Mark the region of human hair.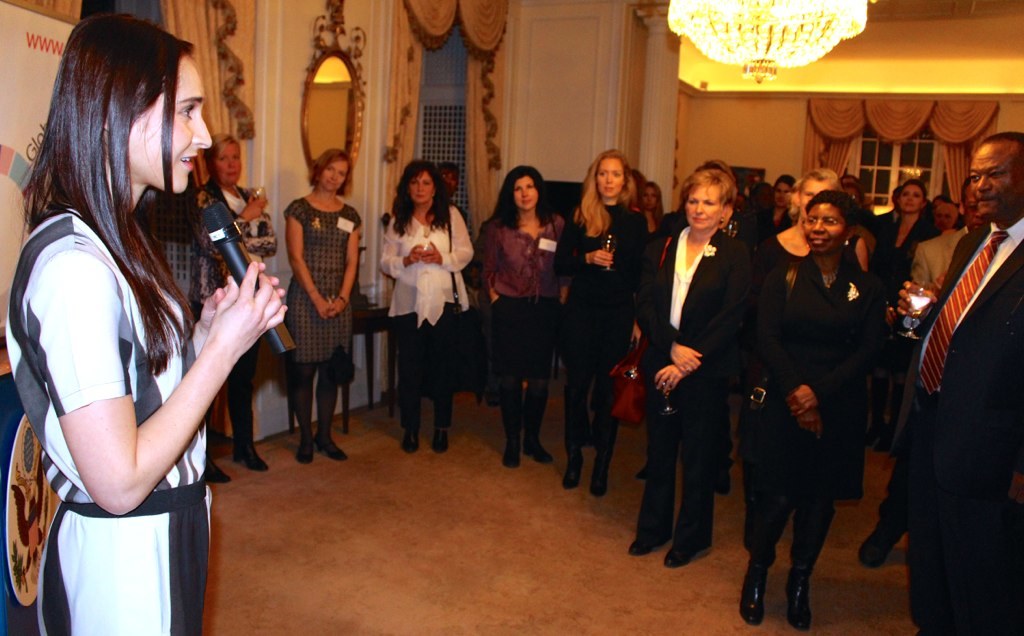
Region: BBox(810, 190, 854, 227).
